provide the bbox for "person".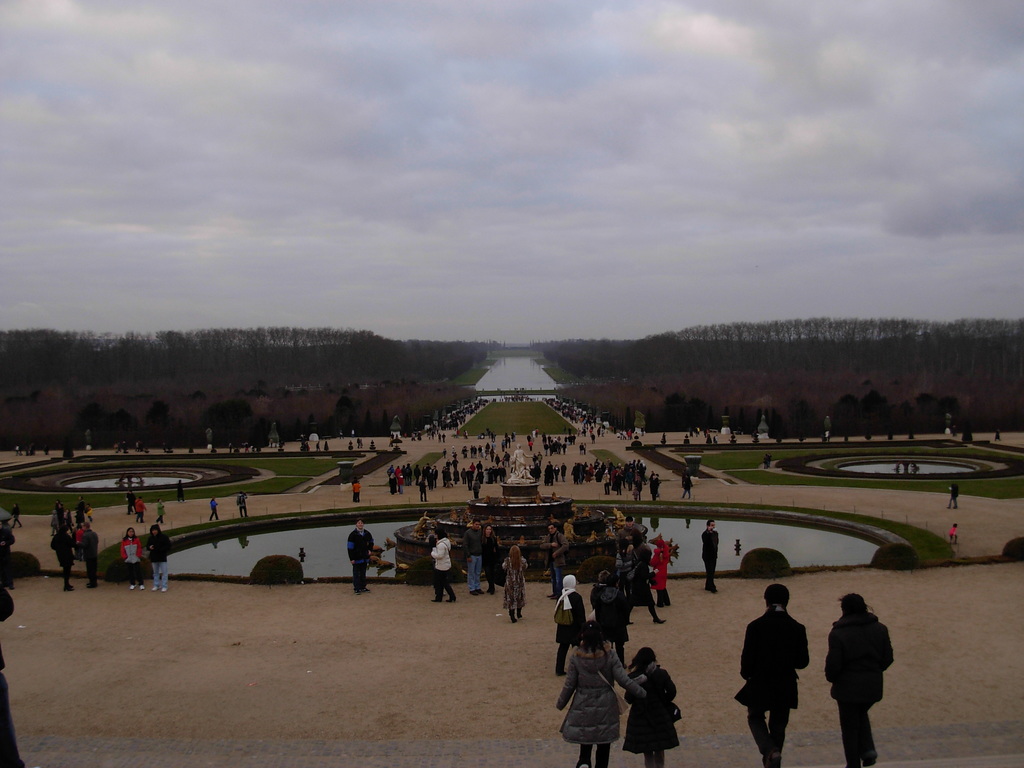
BBox(948, 522, 959, 544).
